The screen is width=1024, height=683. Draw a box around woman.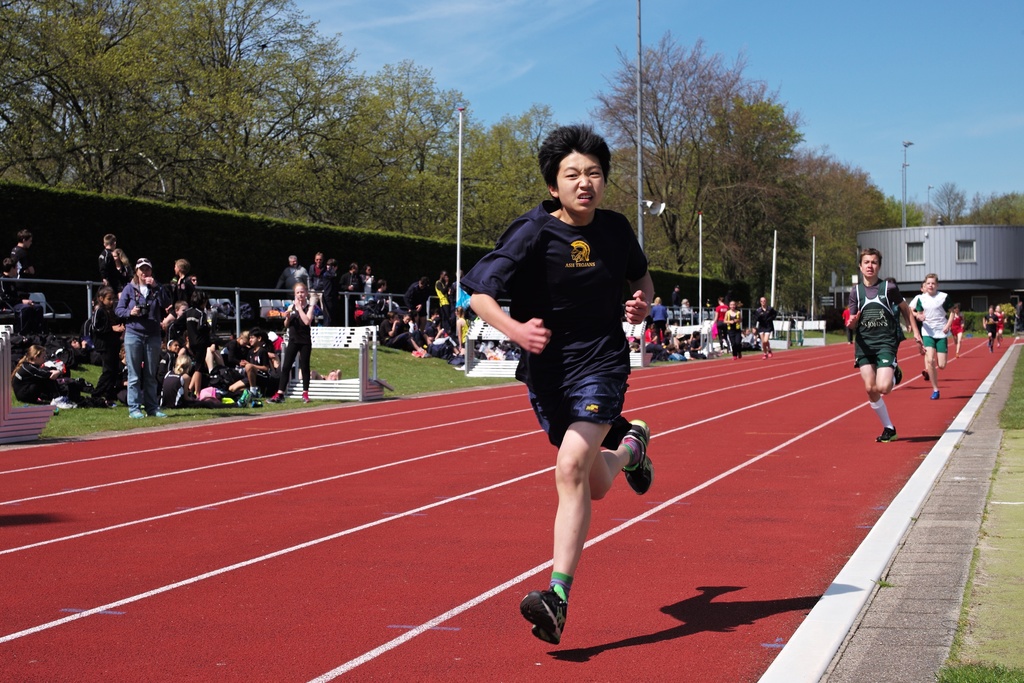
x1=112 y1=257 x2=171 y2=420.
